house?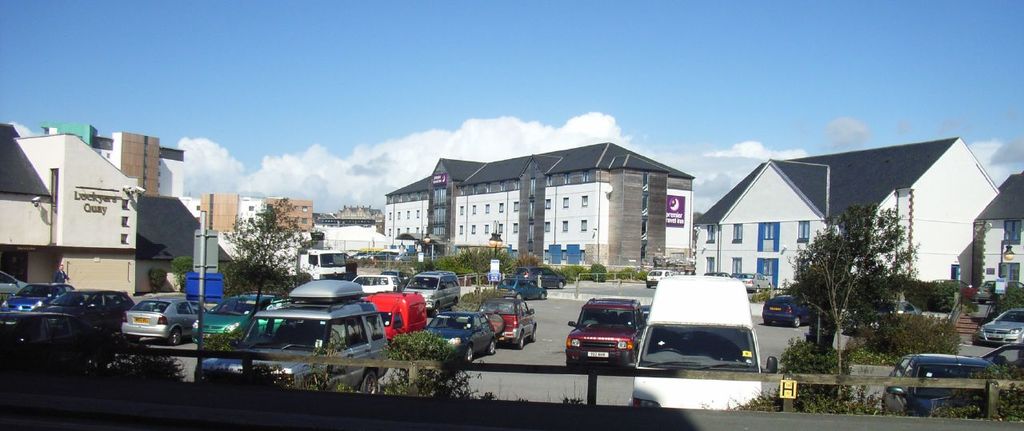
rect(201, 198, 316, 272)
